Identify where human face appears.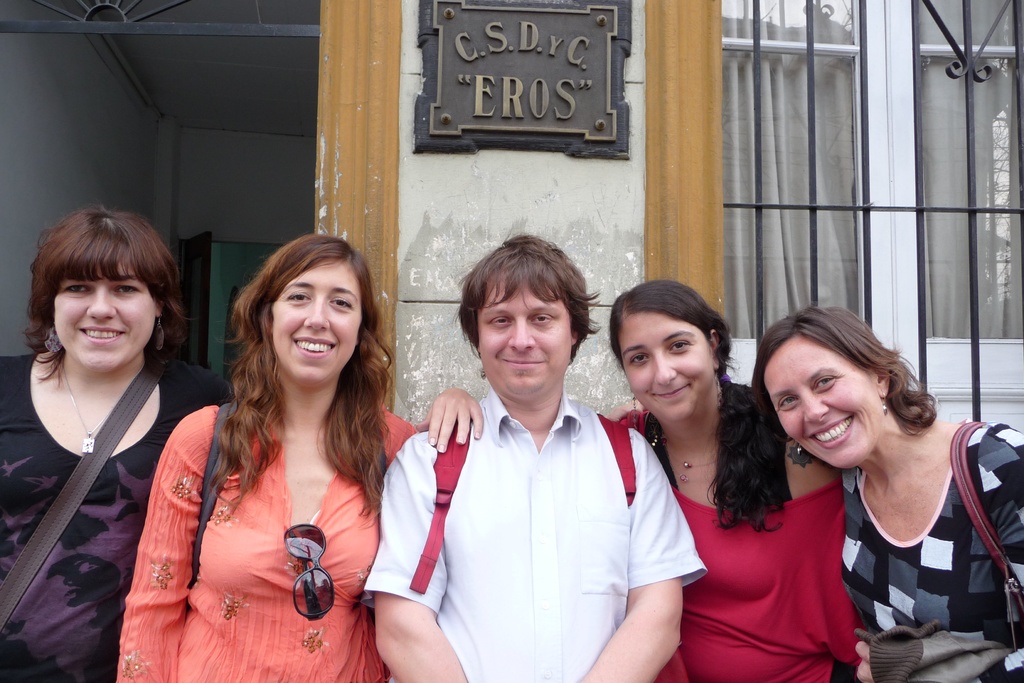
Appears at (267, 261, 365, 383).
